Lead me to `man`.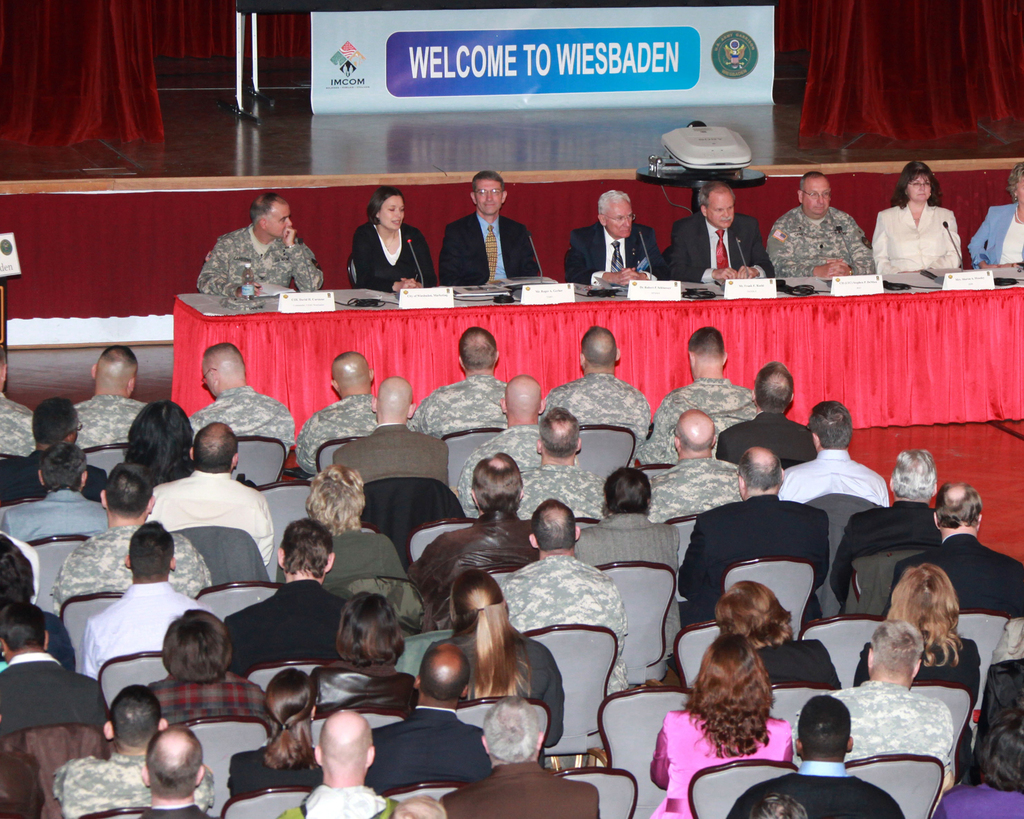
Lead to crop(828, 449, 937, 614).
